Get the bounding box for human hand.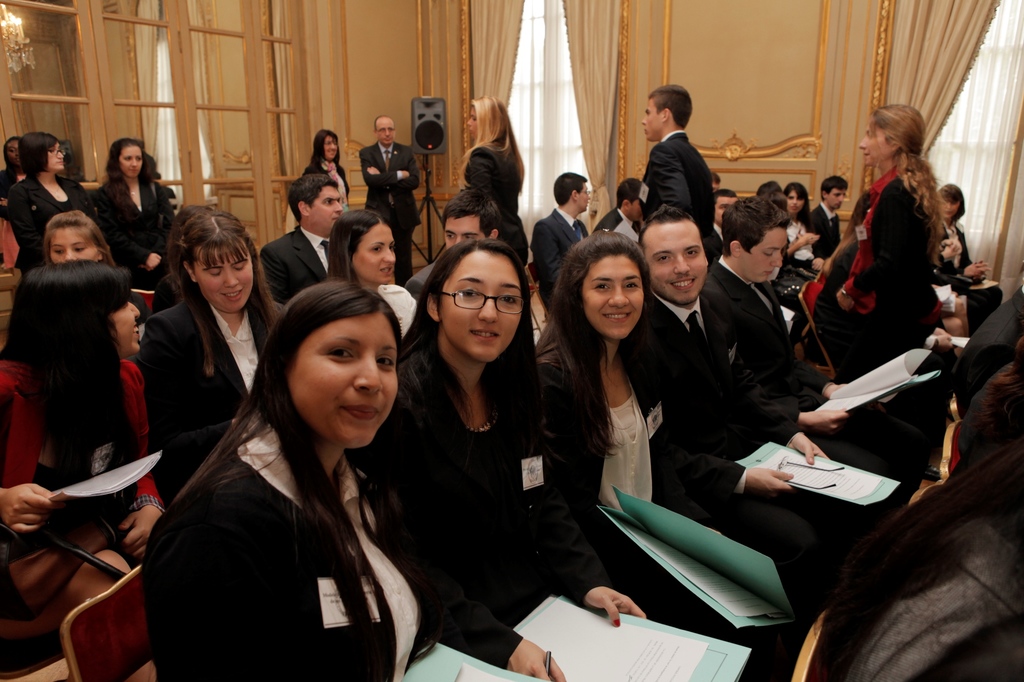
[left=804, top=409, right=849, bottom=430].
